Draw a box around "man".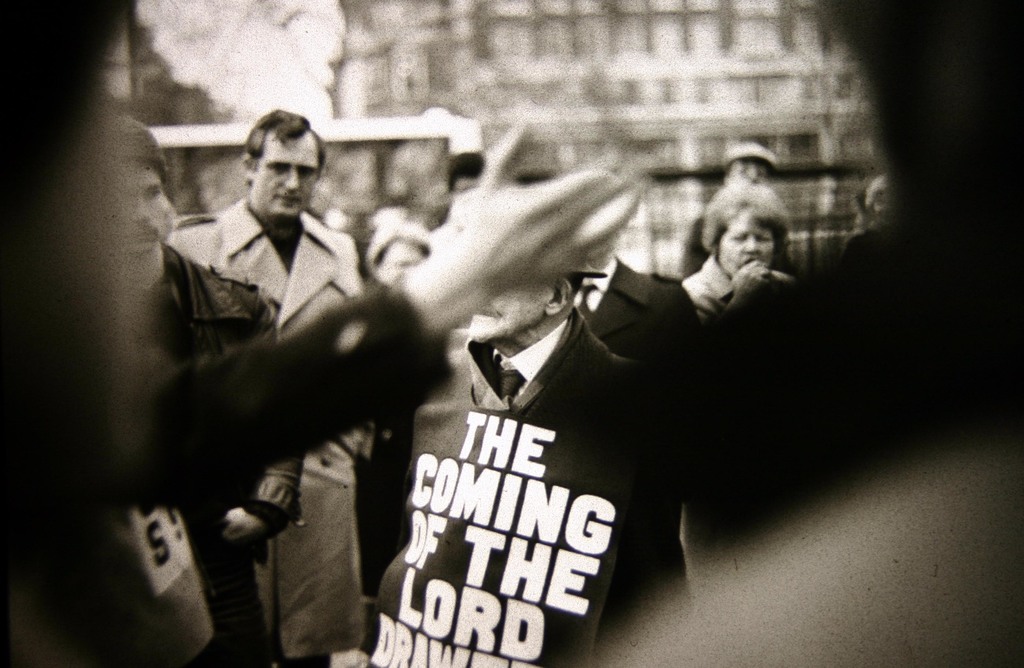
x1=127 y1=122 x2=298 y2=667.
